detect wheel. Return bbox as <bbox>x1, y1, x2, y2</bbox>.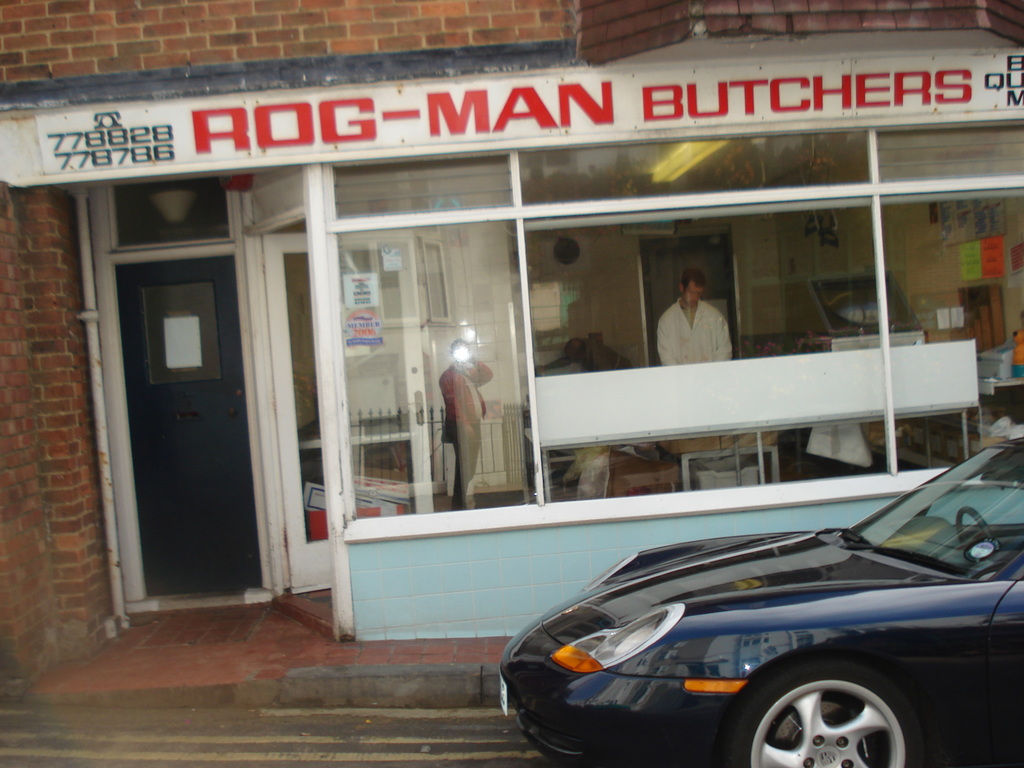
<bbox>734, 659, 932, 764</bbox>.
